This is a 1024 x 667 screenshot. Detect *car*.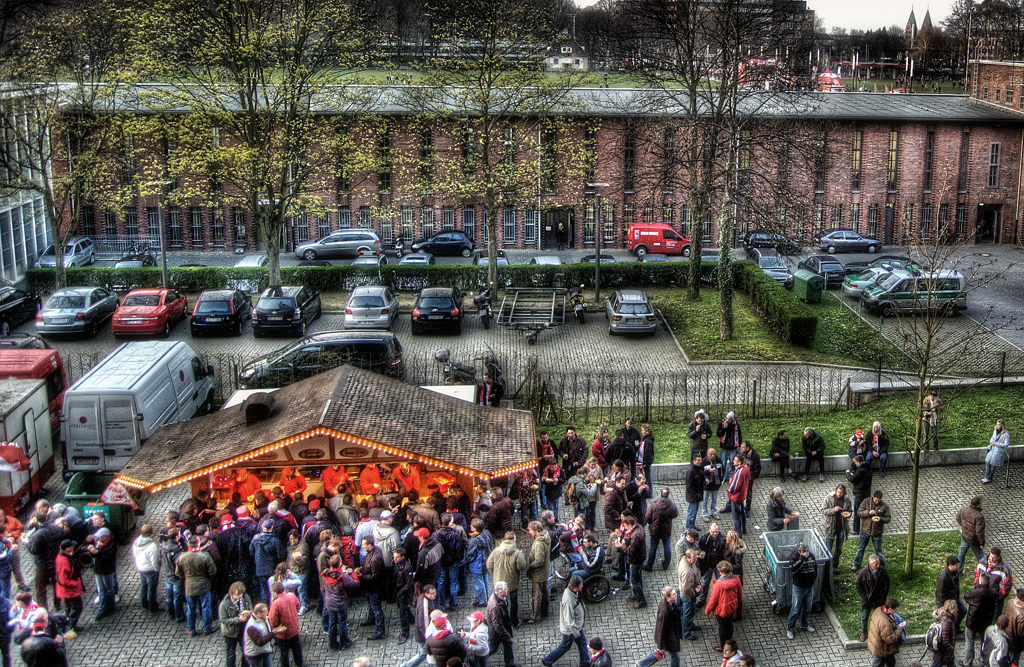
crop(248, 282, 325, 334).
